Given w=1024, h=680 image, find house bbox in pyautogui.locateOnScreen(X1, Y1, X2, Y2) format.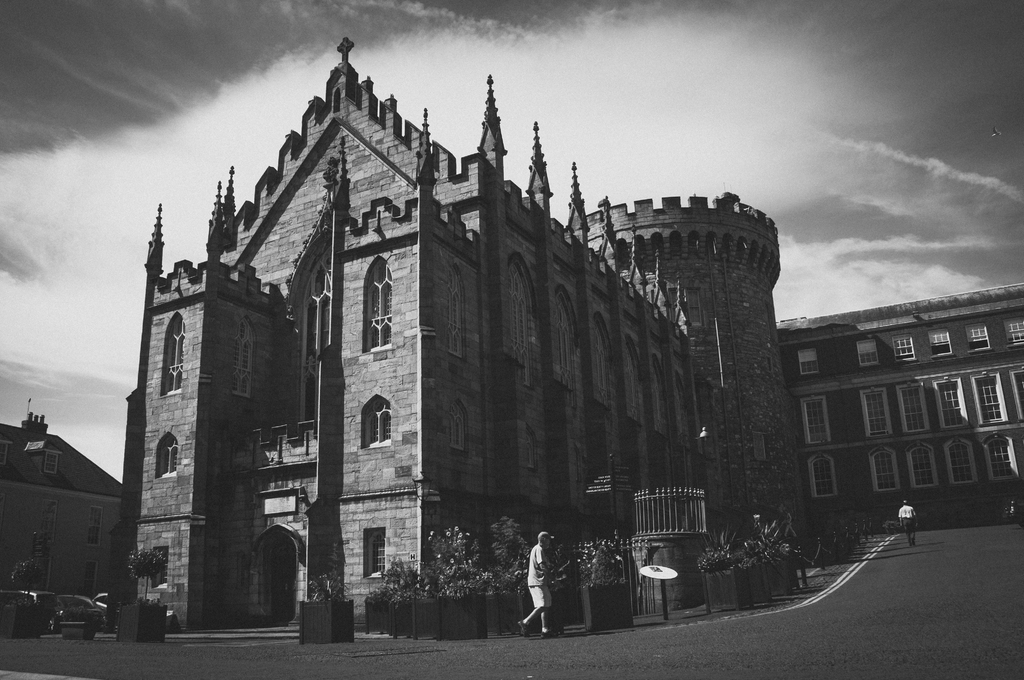
pyautogui.locateOnScreen(0, 403, 124, 605).
